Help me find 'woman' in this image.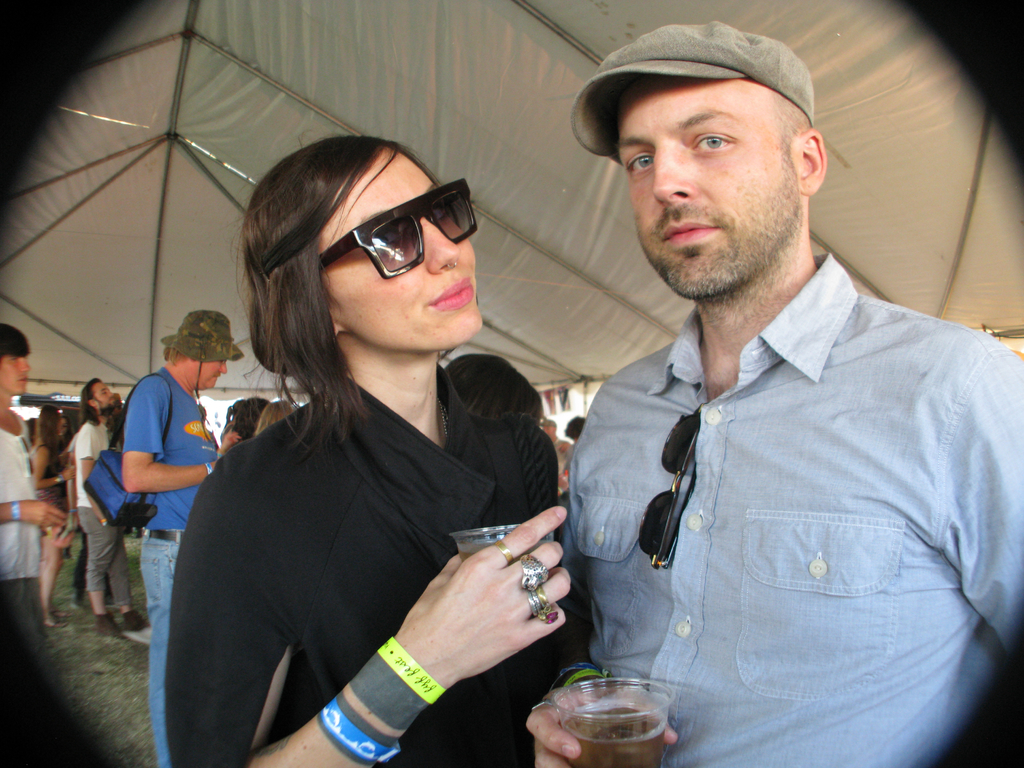
Found it: crop(0, 321, 63, 676).
